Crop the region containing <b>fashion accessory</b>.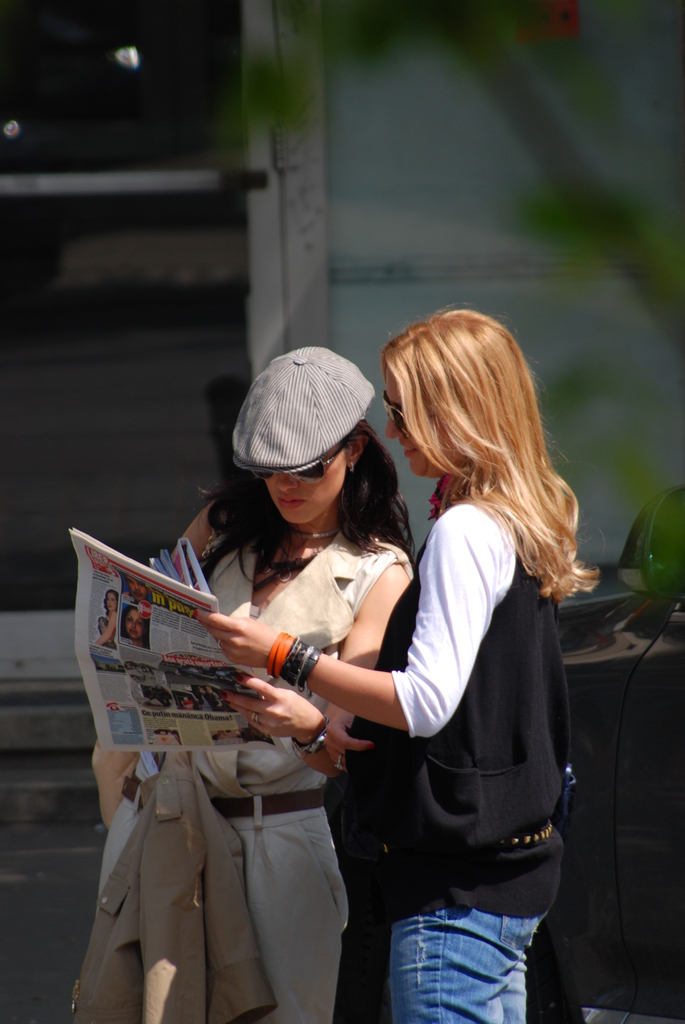
Crop region: <bbox>263, 557, 315, 580</bbox>.
